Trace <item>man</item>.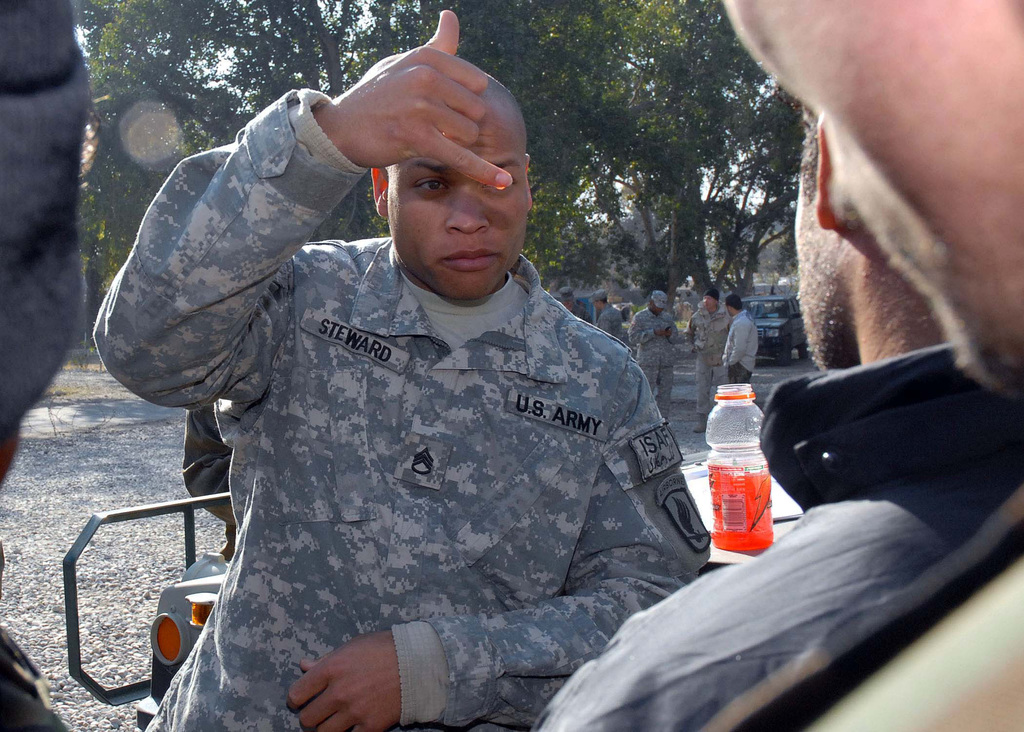
Traced to pyautogui.locateOnScreen(589, 292, 623, 341).
